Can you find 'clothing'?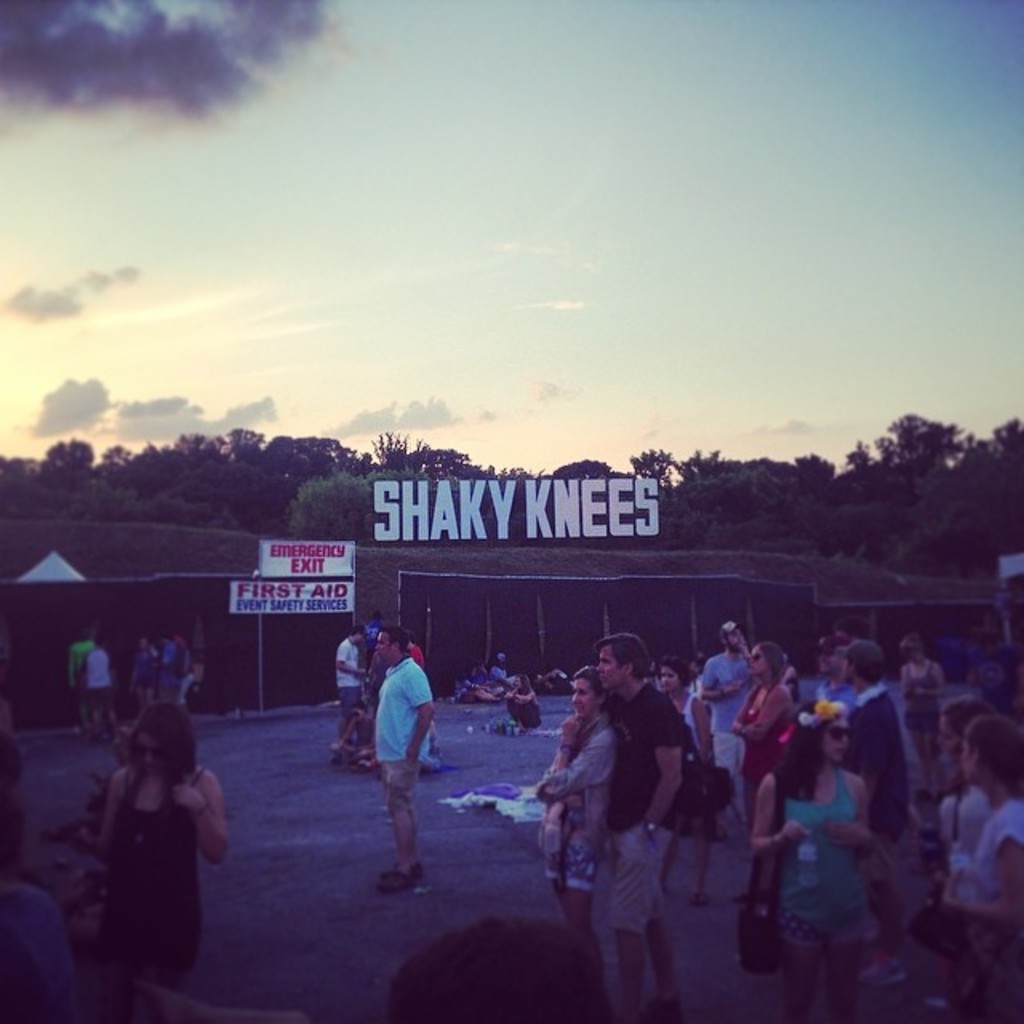
Yes, bounding box: (x1=365, y1=659, x2=386, y2=715).
